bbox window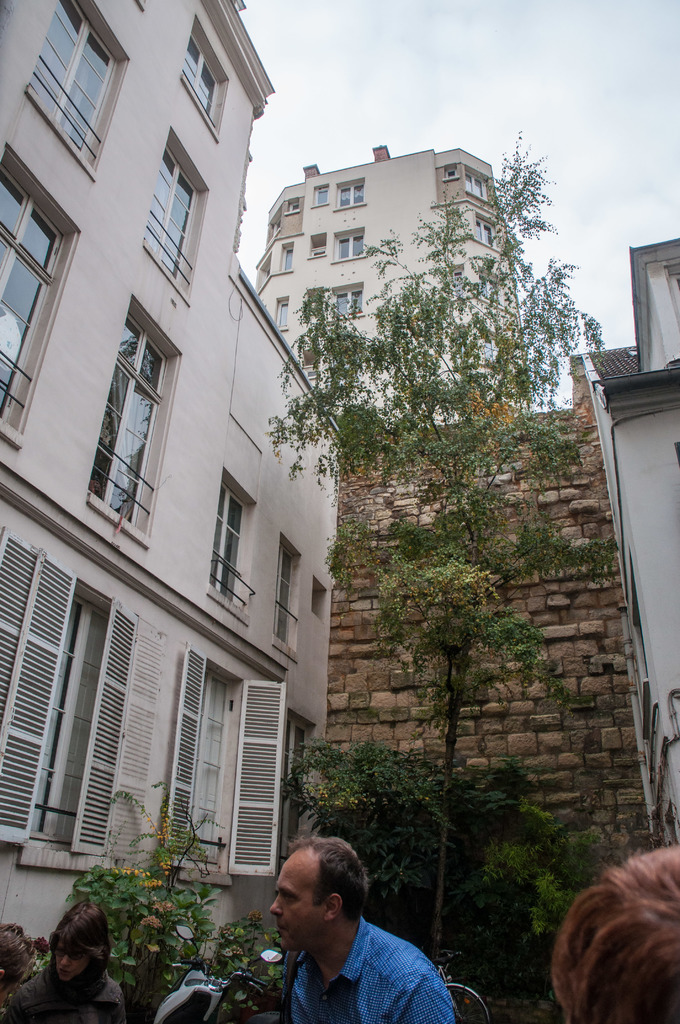
<region>206, 488, 252, 605</region>
